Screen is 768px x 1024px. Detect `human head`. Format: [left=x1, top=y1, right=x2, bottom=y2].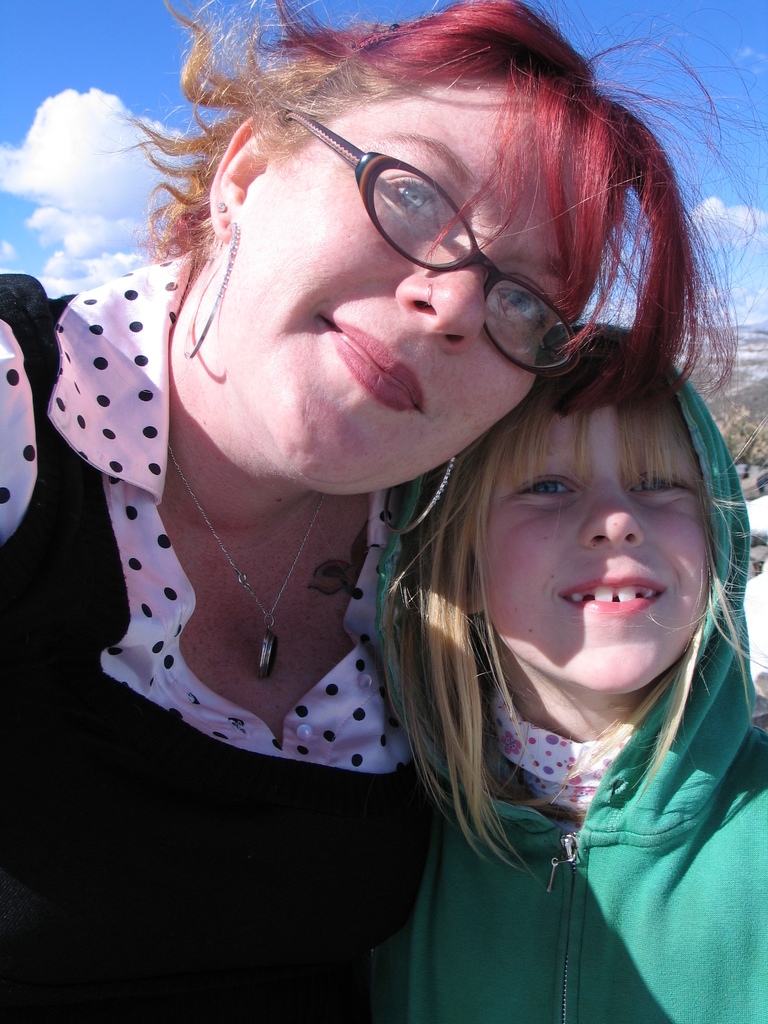
[left=368, top=312, right=758, bottom=696].
